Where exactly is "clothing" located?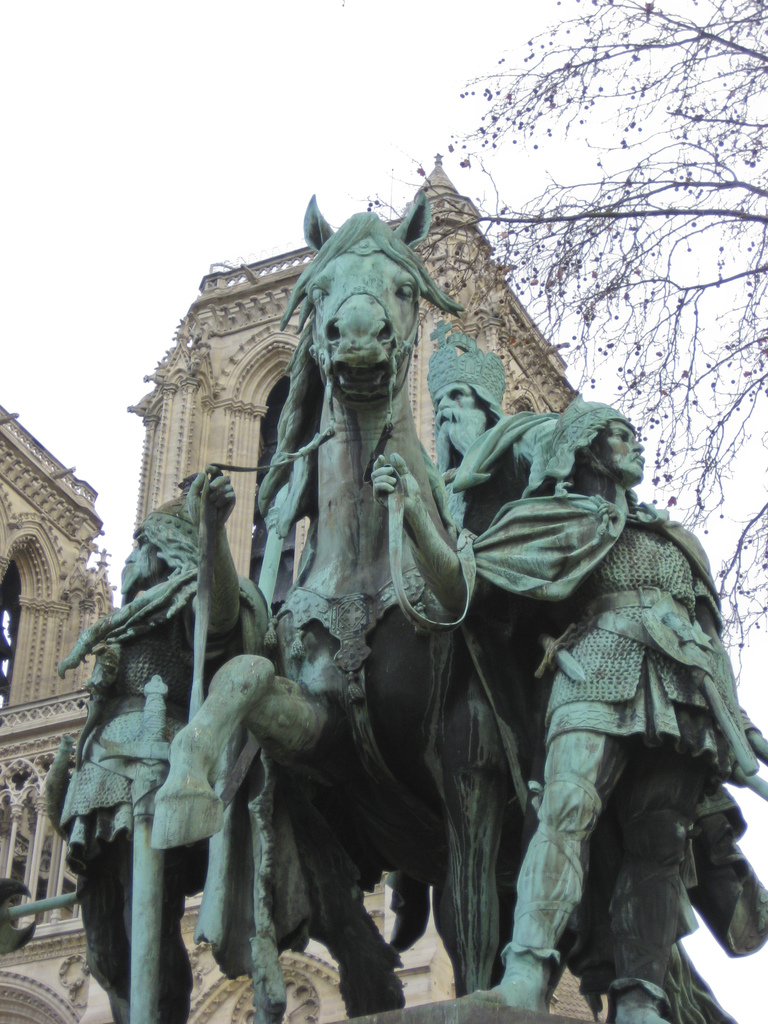
Its bounding box is BBox(45, 550, 271, 858).
